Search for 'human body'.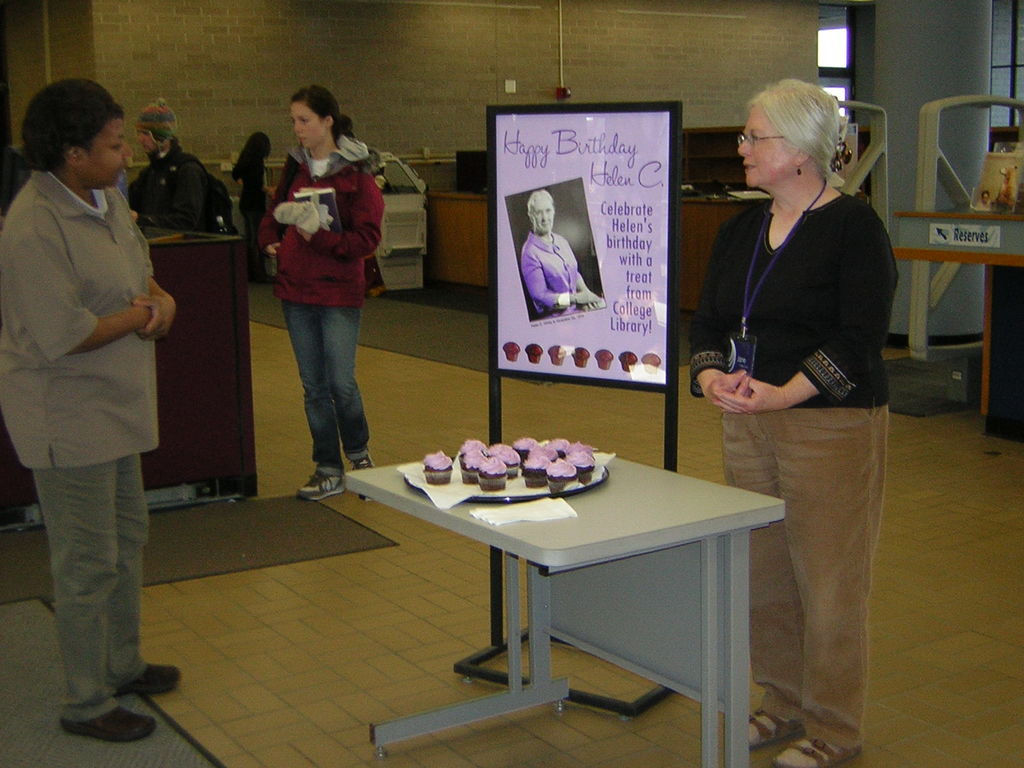
Found at <region>16, 72, 182, 748</region>.
